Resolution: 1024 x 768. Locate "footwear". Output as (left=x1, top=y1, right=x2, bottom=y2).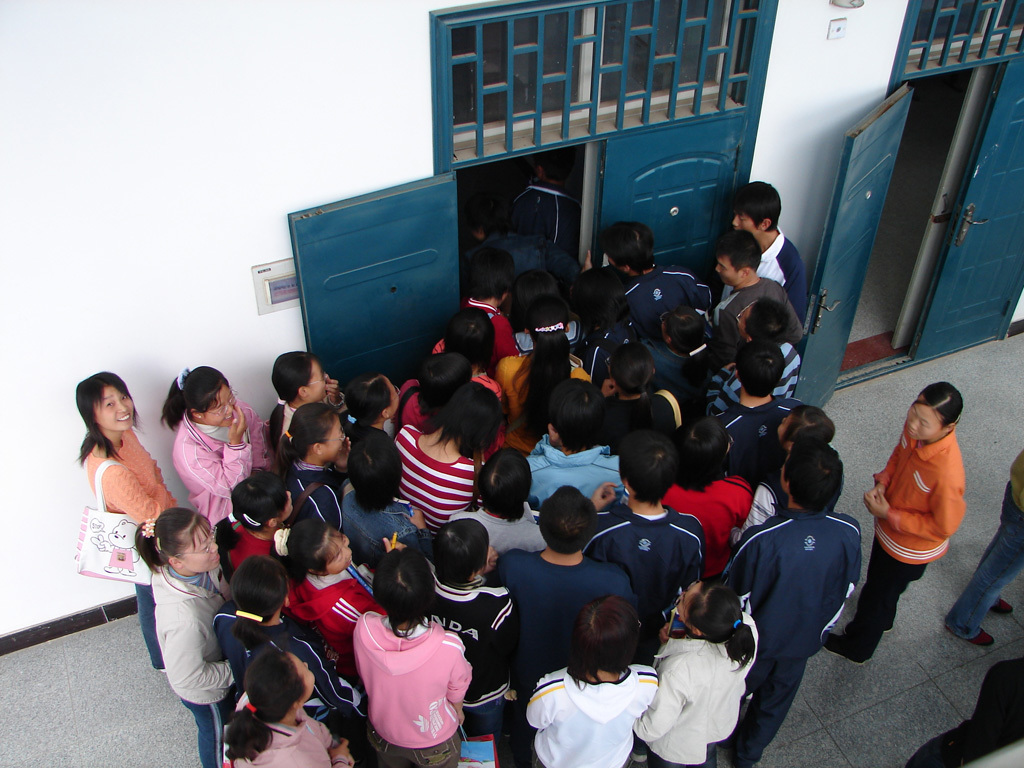
(left=975, top=632, right=991, bottom=640).
